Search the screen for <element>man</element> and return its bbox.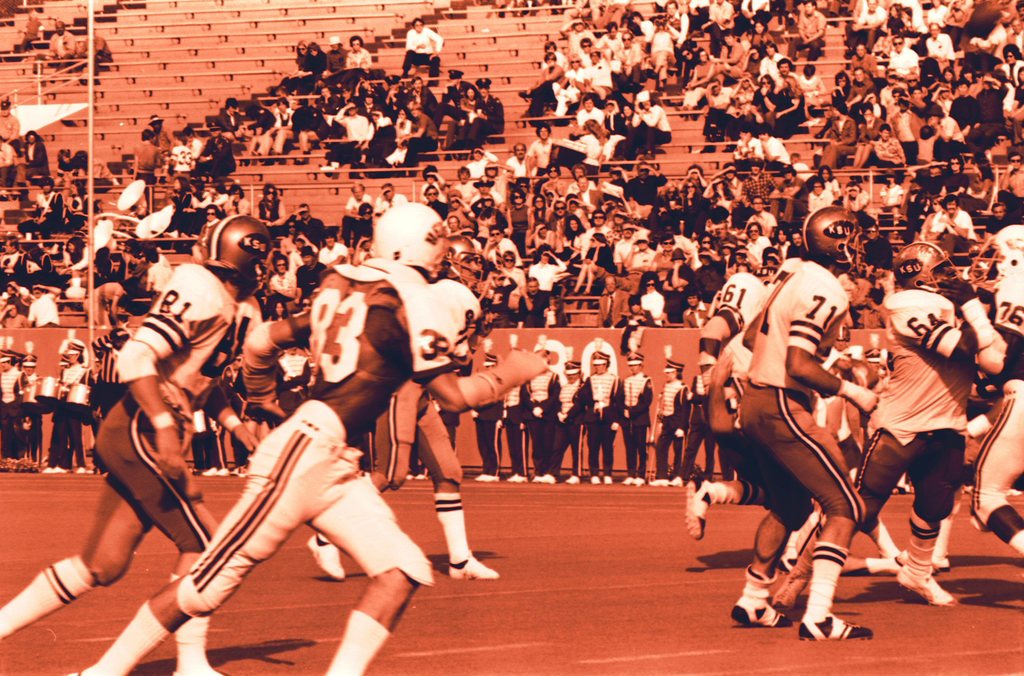
Found: bbox=(965, 205, 1023, 557).
